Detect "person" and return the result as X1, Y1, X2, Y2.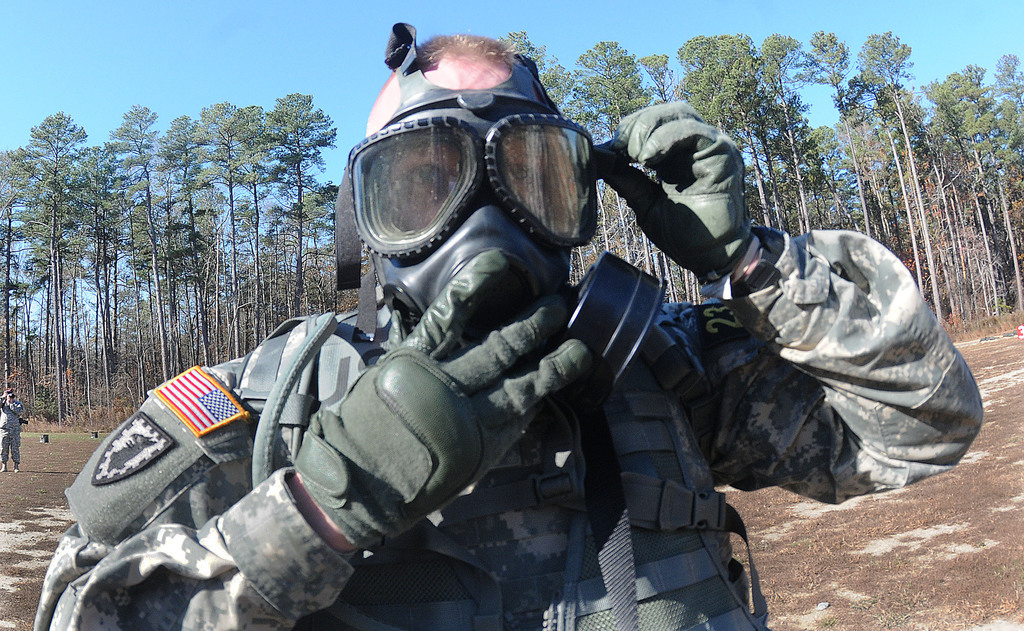
0, 389, 23, 471.
